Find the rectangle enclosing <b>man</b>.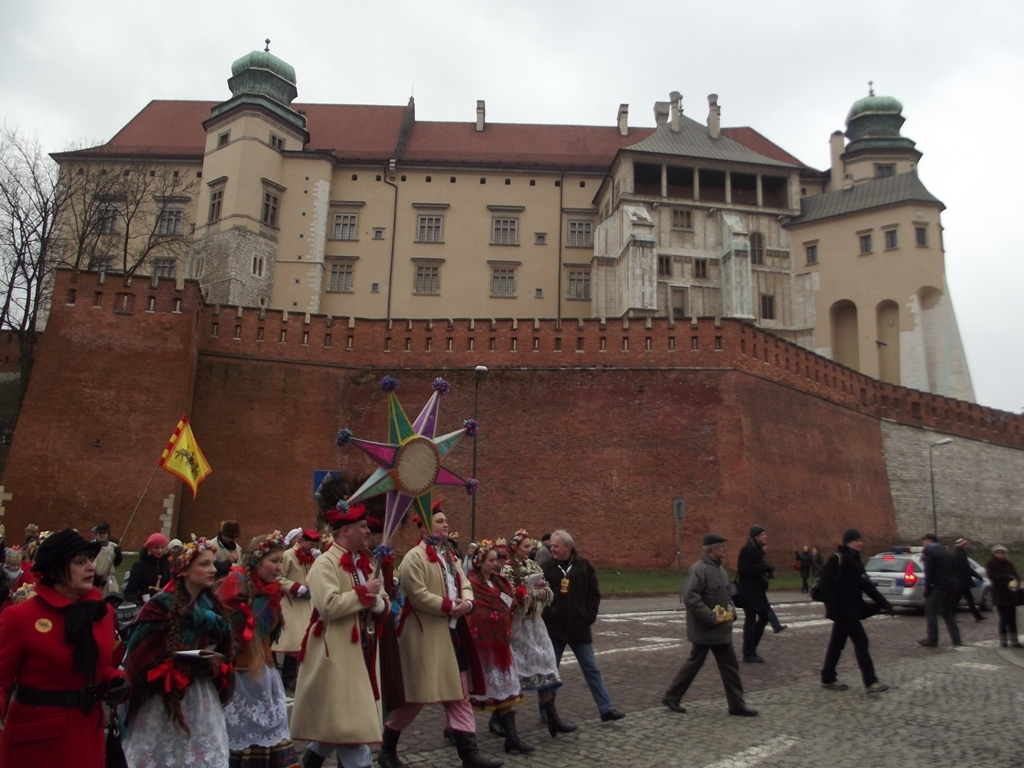
539, 527, 625, 725.
